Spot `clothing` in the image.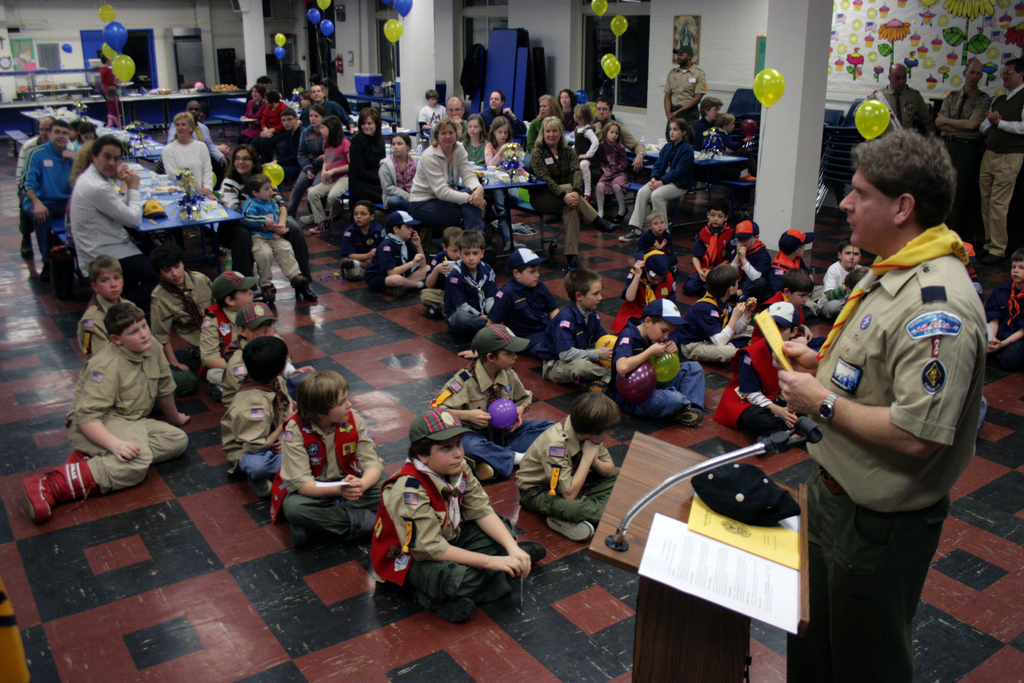
`clothing` found at (237,190,309,297).
